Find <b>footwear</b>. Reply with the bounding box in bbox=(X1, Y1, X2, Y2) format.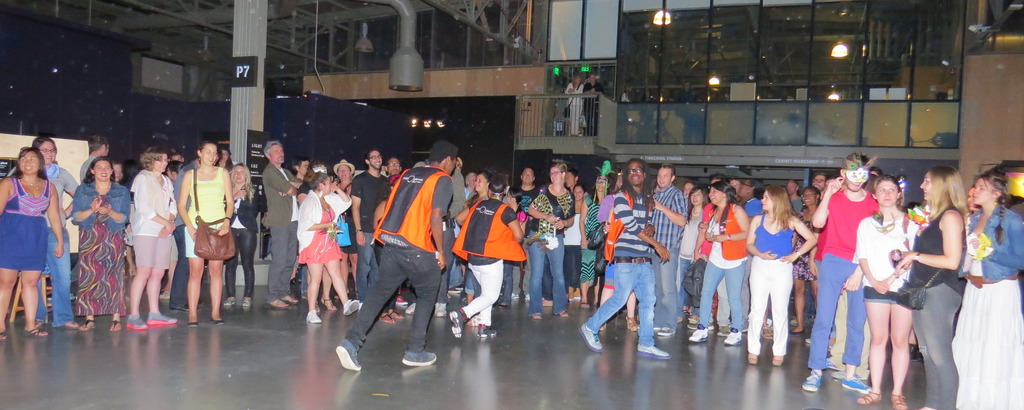
bbox=(192, 317, 198, 327).
